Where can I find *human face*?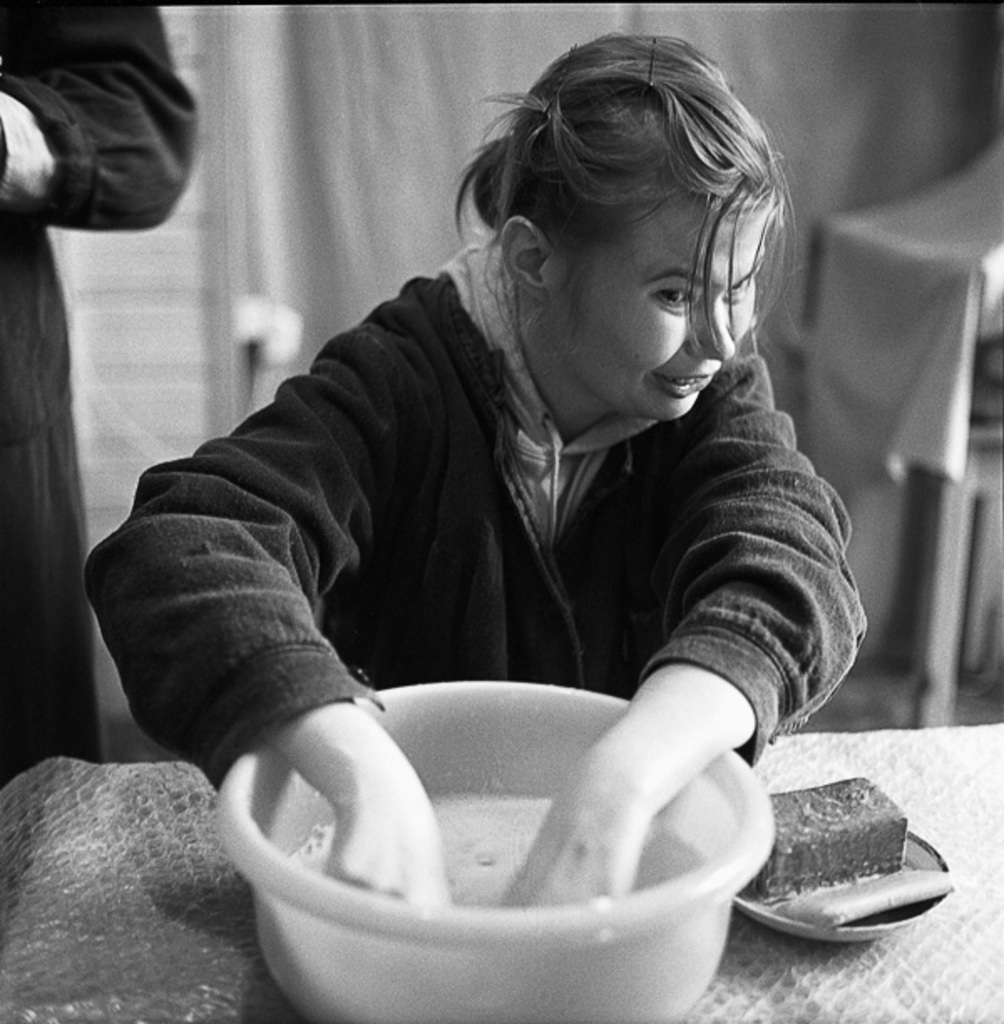
You can find it at 549 189 760 420.
